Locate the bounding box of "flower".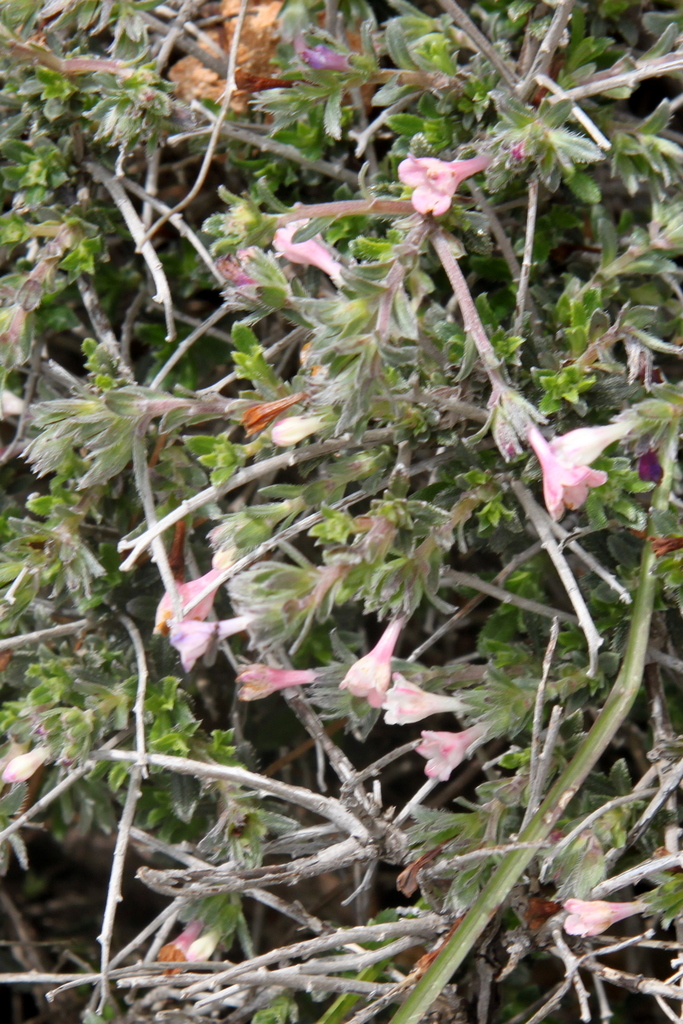
Bounding box: Rect(396, 137, 483, 209).
